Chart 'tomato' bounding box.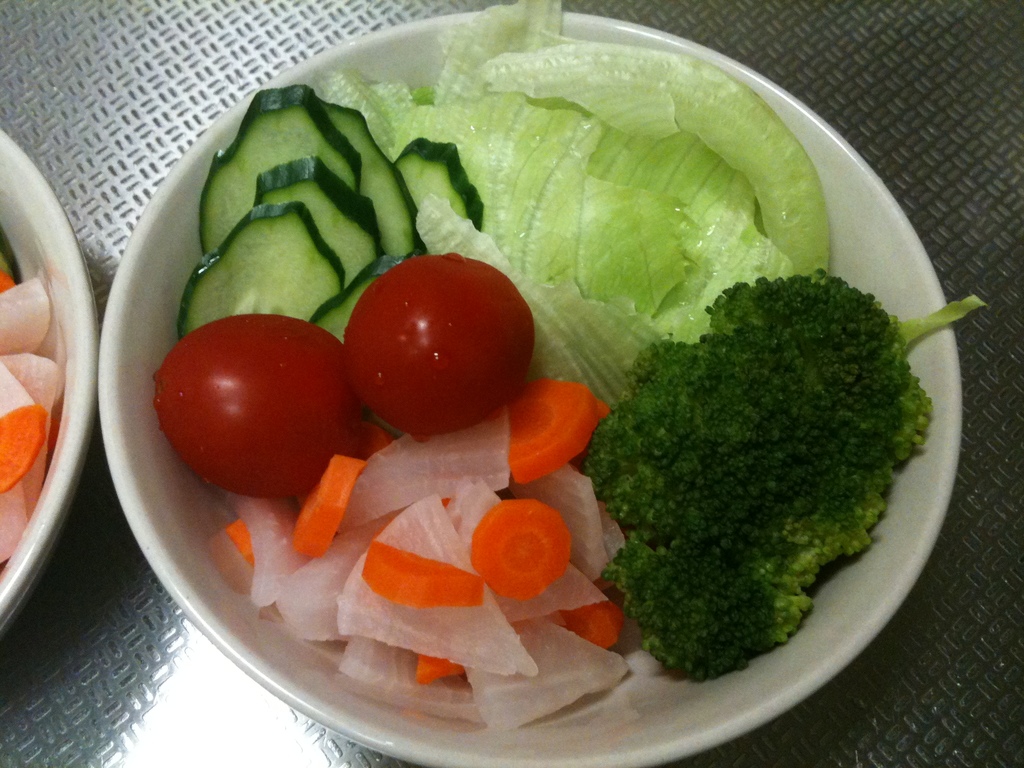
Charted: x1=152, y1=312, x2=364, y2=500.
